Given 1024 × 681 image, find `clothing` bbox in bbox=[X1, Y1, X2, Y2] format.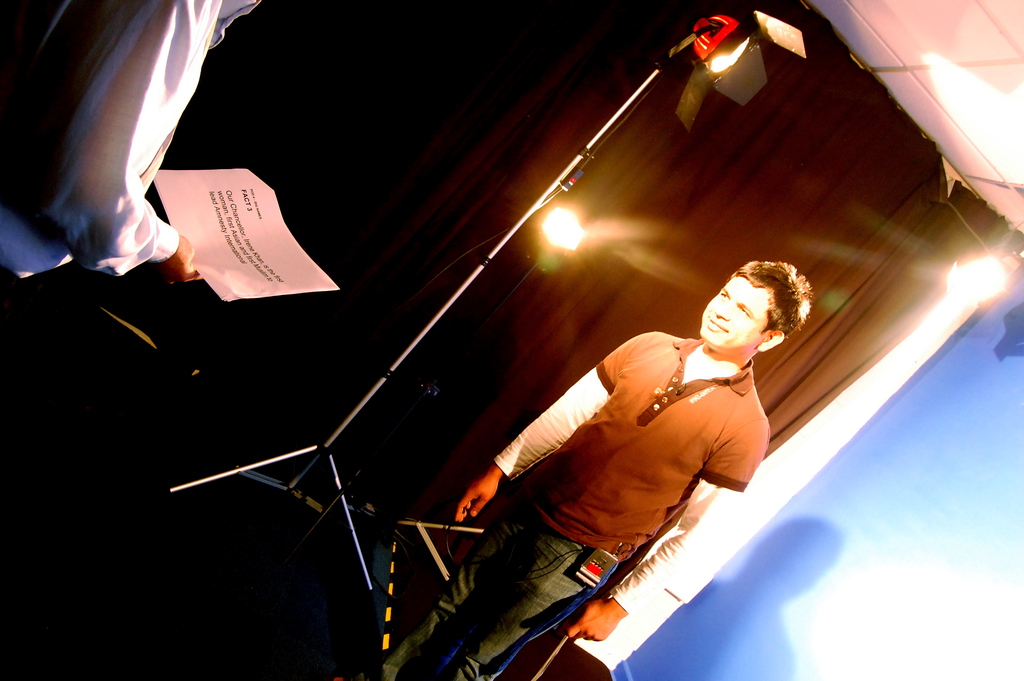
bbox=[368, 329, 776, 680].
